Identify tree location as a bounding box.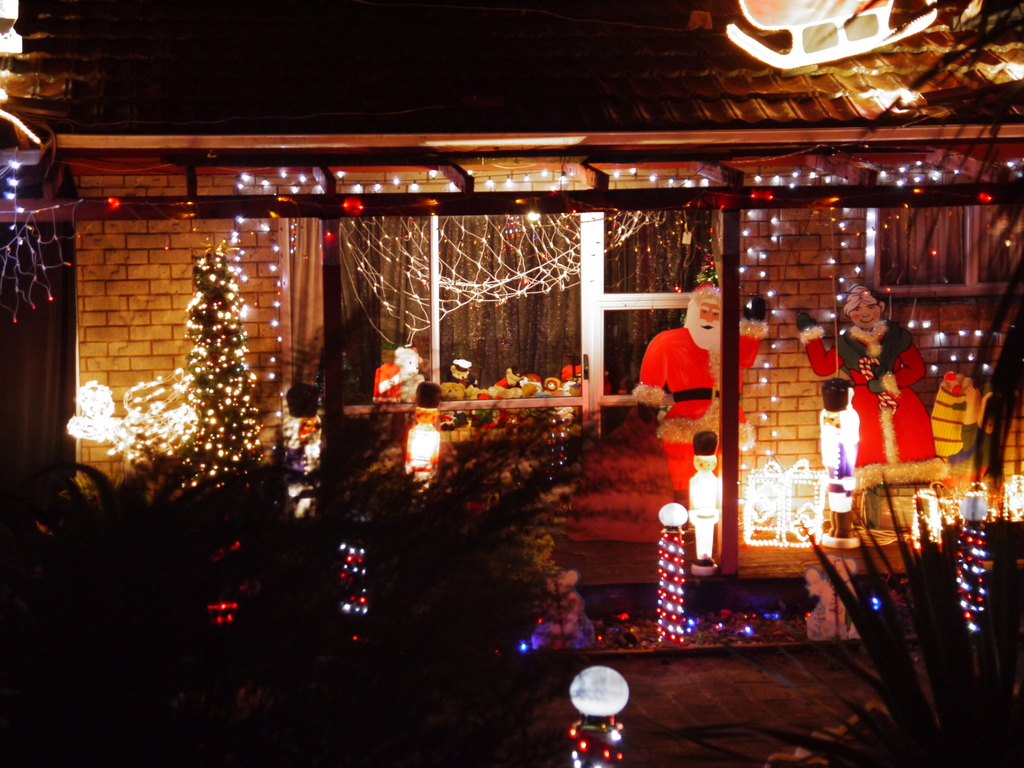
{"x1": 108, "y1": 233, "x2": 285, "y2": 523}.
